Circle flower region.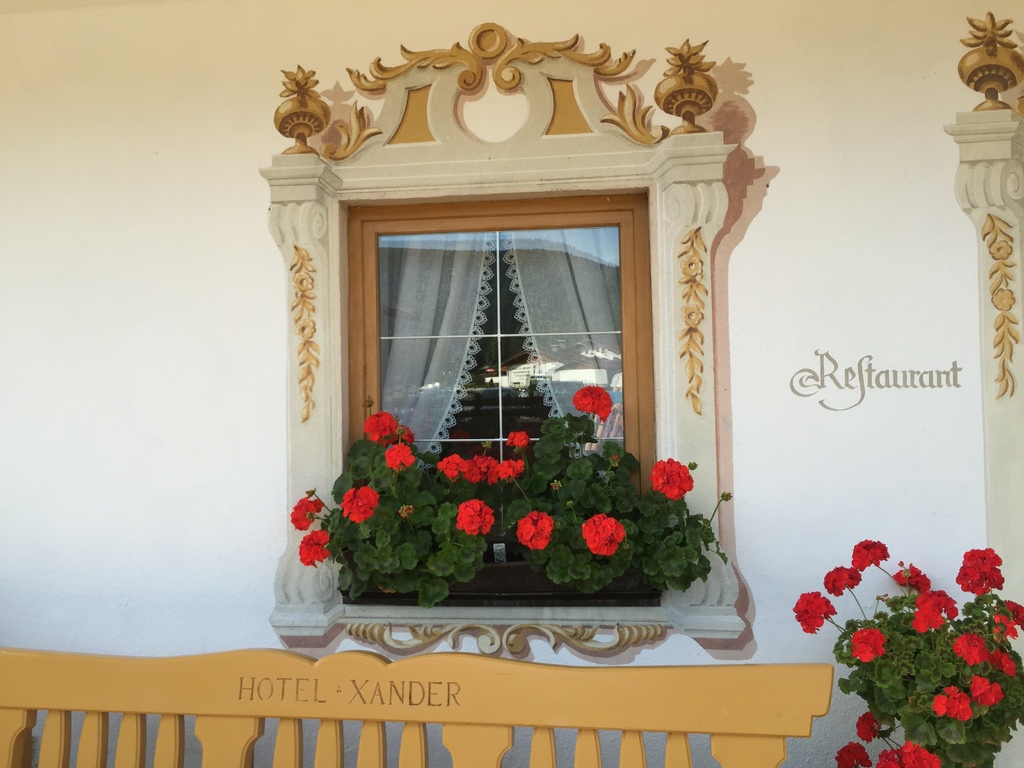
Region: x1=298, y1=529, x2=330, y2=567.
